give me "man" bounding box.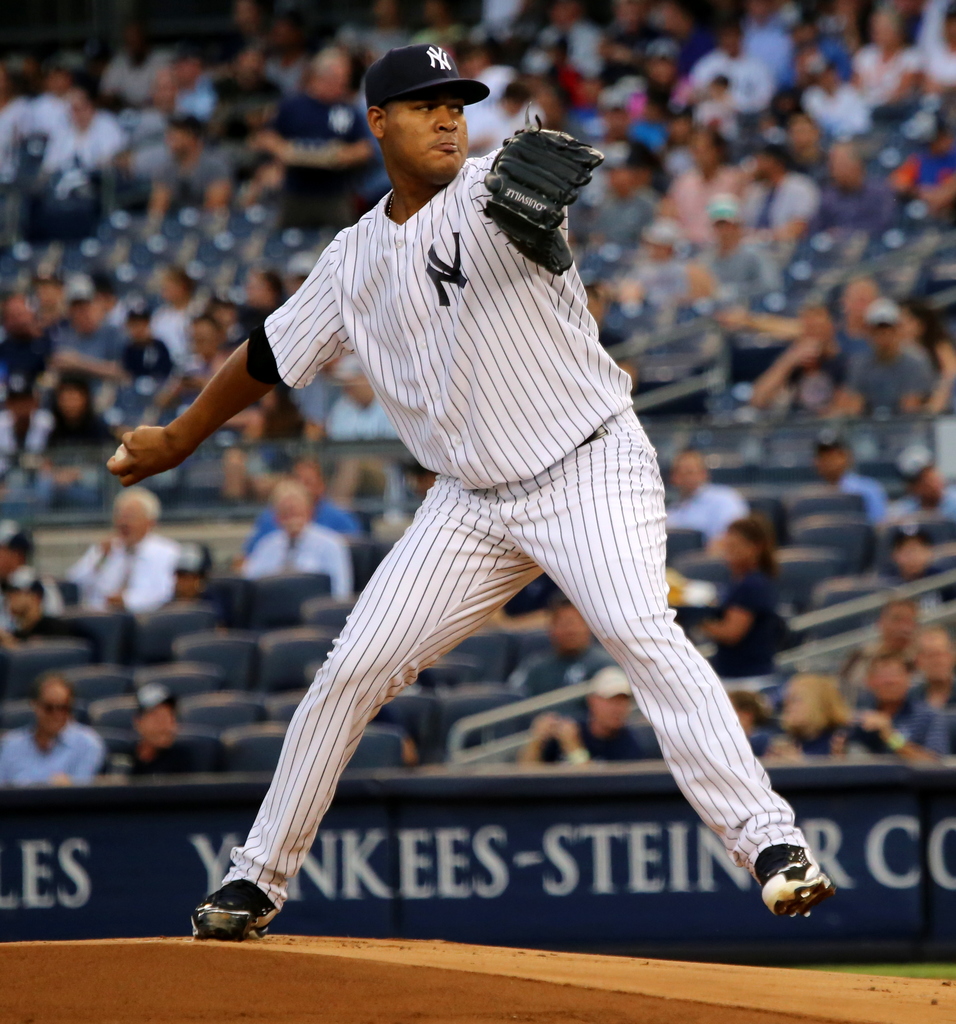
(0,581,101,665).
